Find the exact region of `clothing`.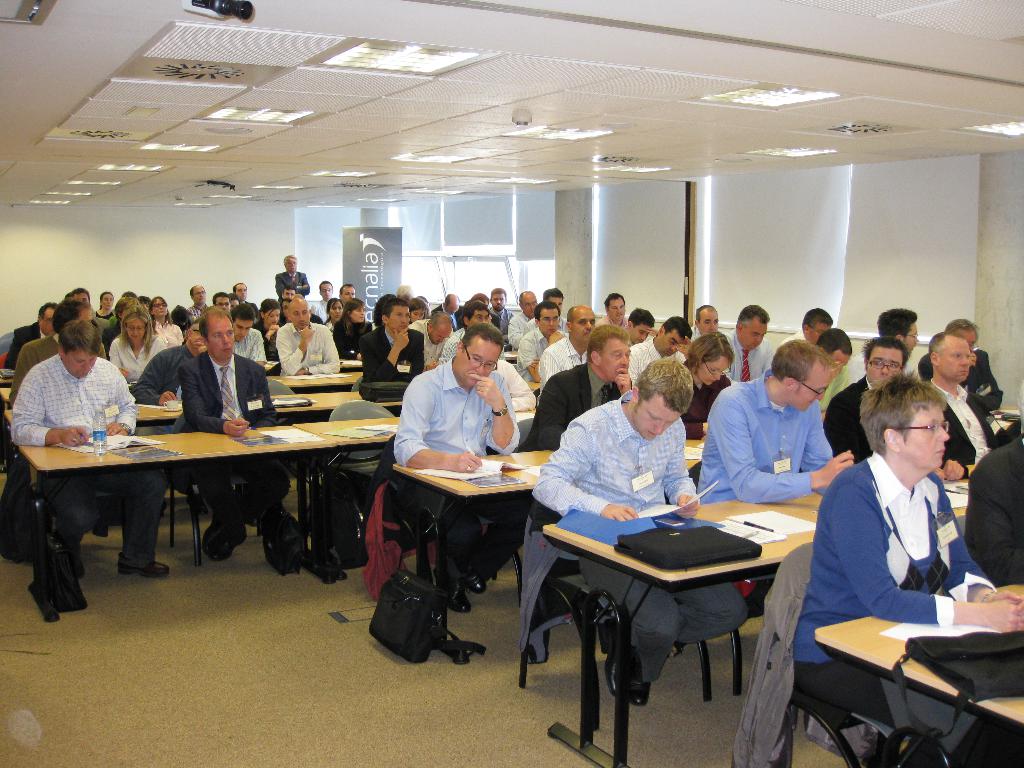
Exact region: <bbox>392, 352, 533, 581</bbox>.
